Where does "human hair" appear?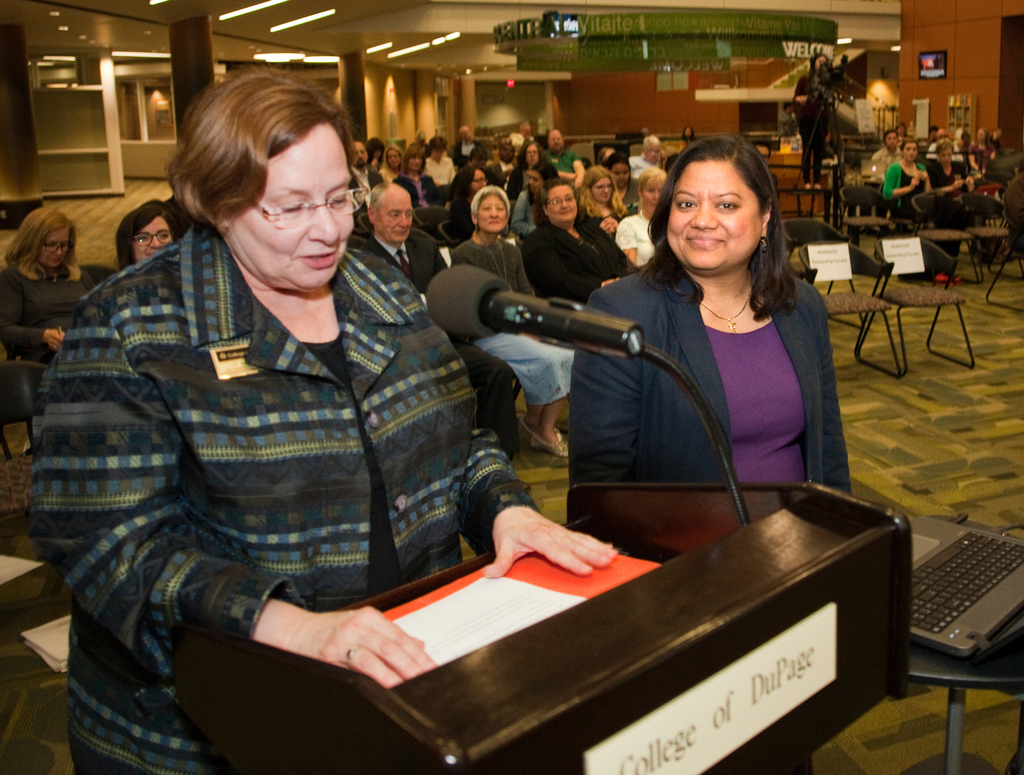
Appears at (641,164,669,216).
